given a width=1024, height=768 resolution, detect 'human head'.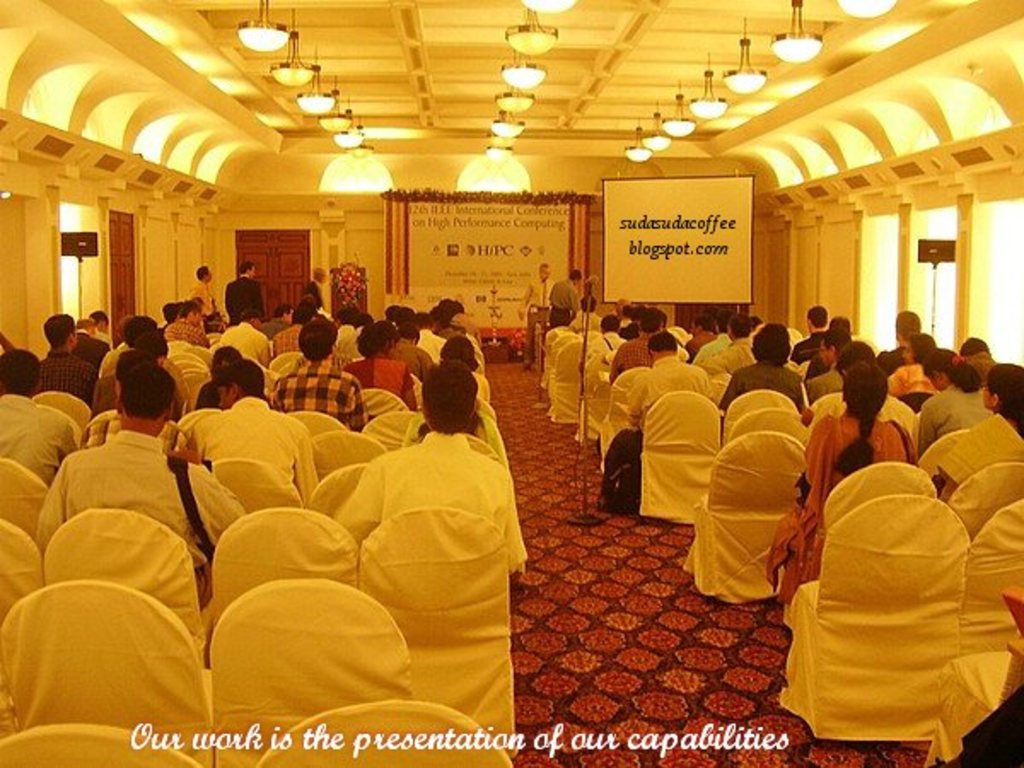
420, 362, 480, 437.
